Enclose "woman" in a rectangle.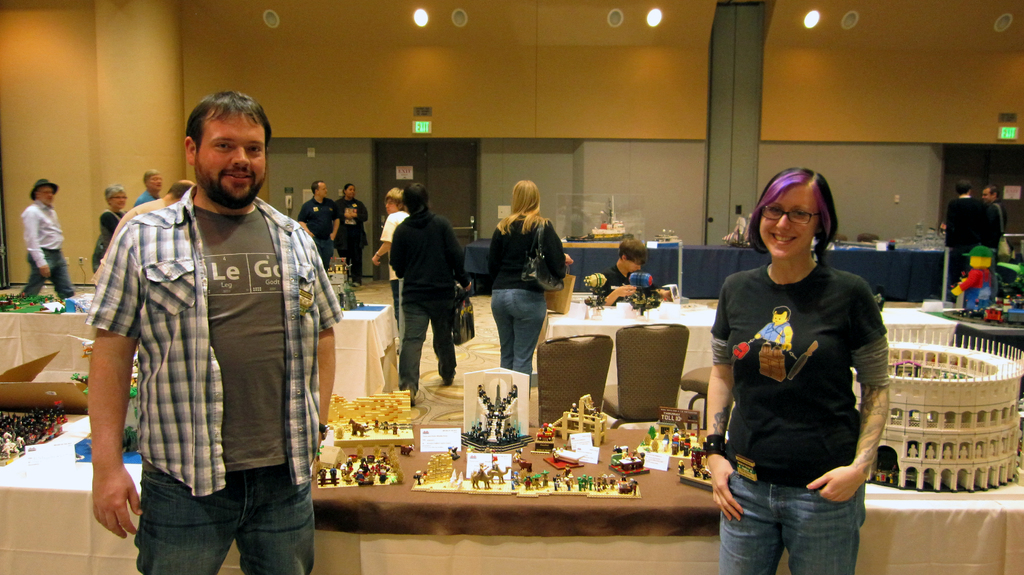
(x1=713, y1=159, x2=895, y2=569).
